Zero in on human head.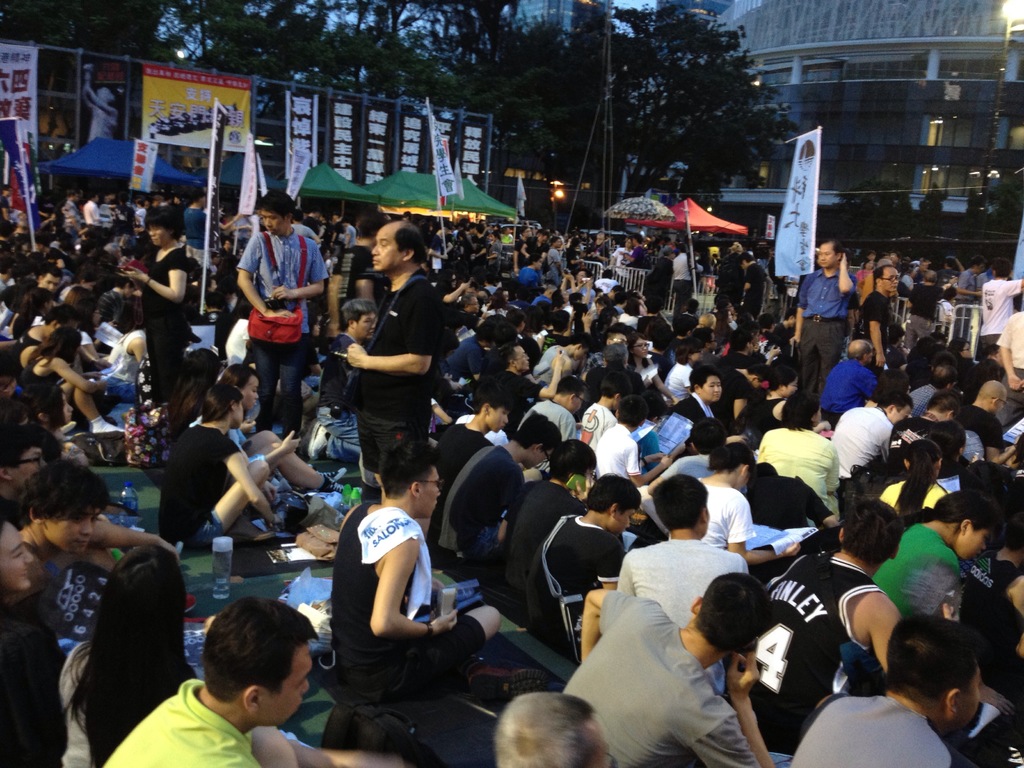
Zeroed in: {"left": 586, "top": 472, "right": 643, "bottom": 538}.
